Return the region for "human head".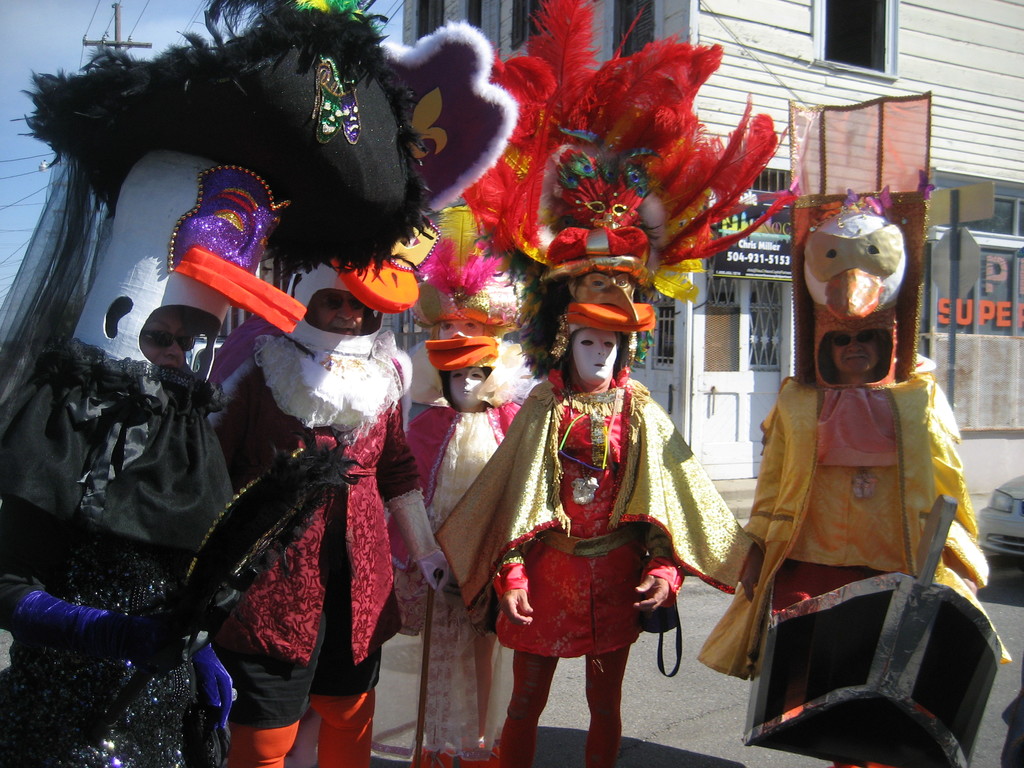
570 322 618 387.
